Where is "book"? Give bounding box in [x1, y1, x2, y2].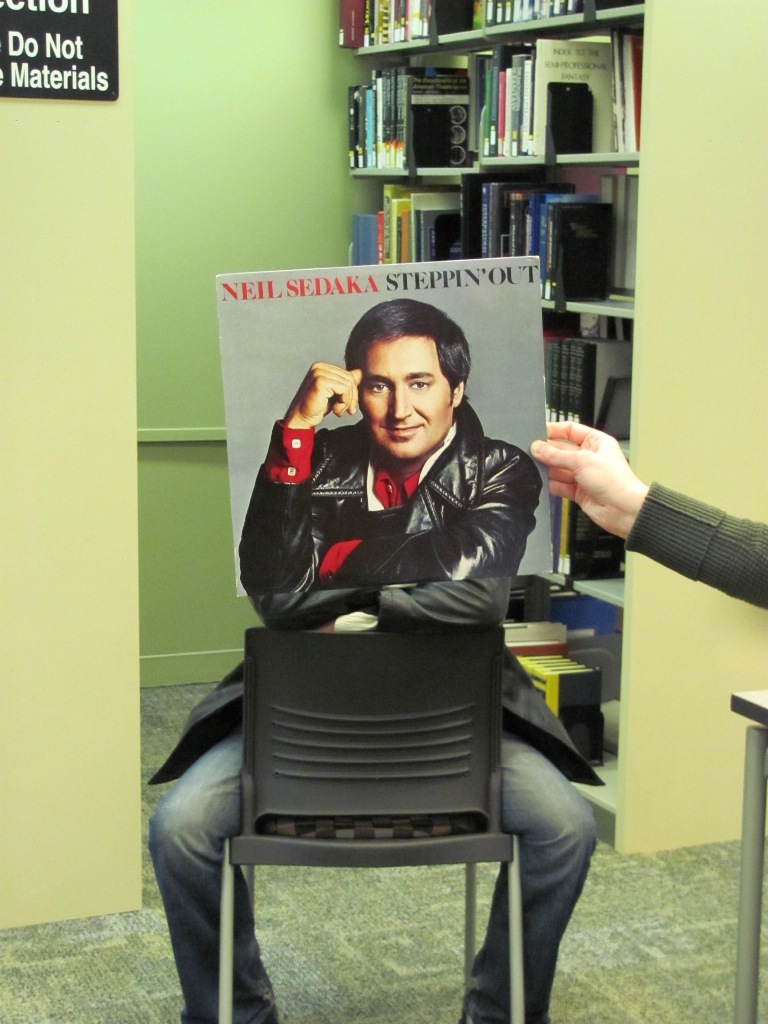
[407, 73, 471, 169].
